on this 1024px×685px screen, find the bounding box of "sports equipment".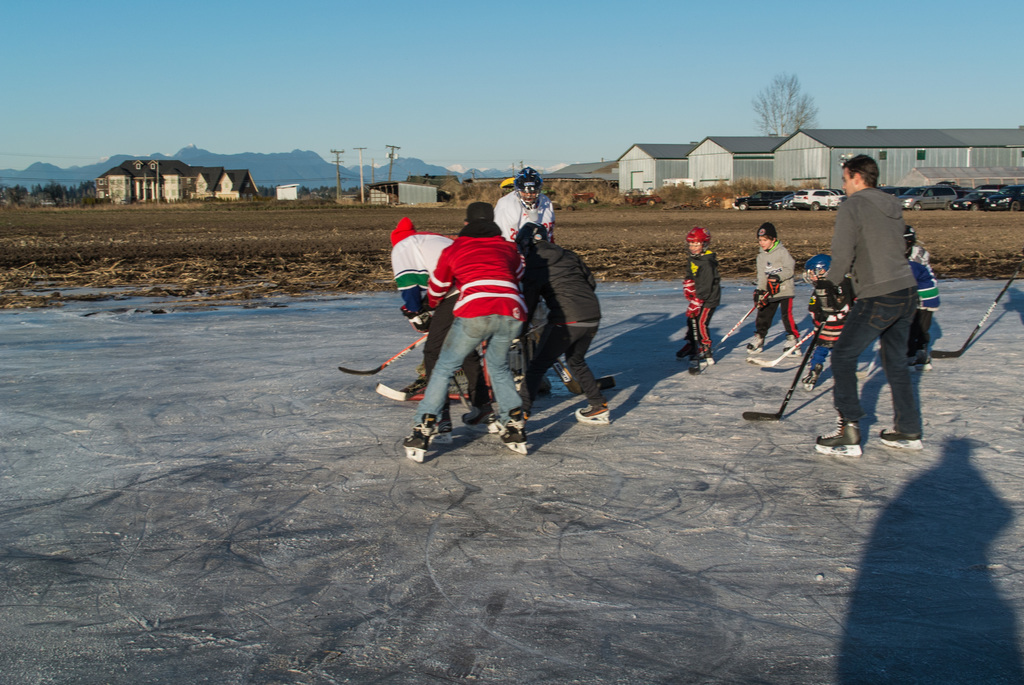
Bounding box: (927, 261, 1020, 354).
